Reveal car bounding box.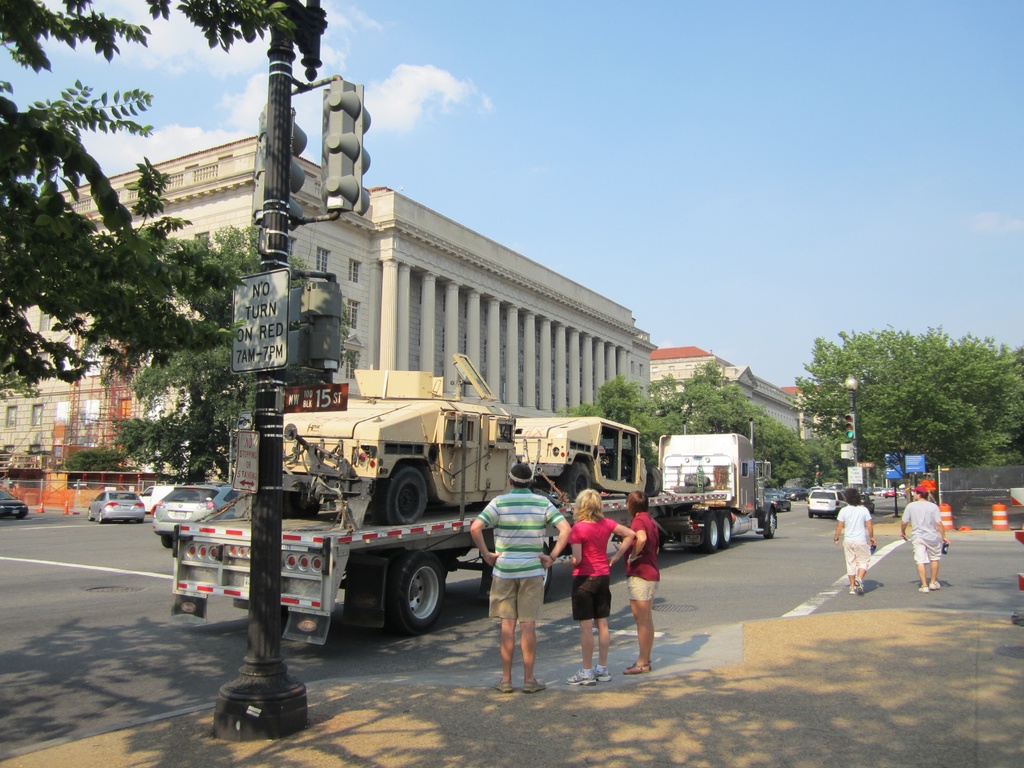
Revealed: 89 491 144 522.
